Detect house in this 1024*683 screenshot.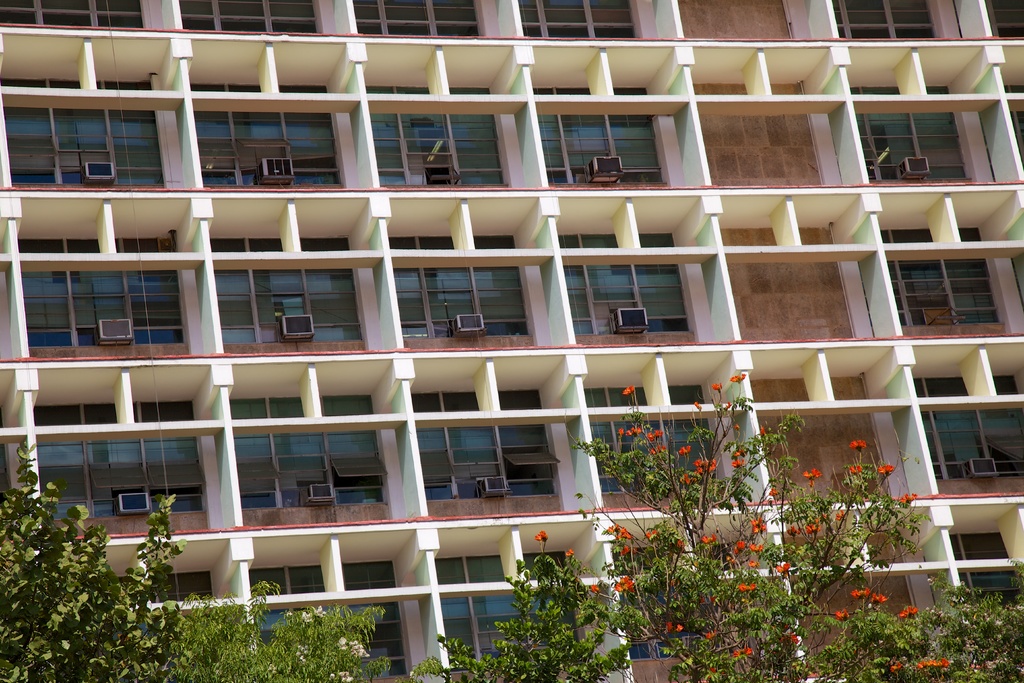
Detection: left=0, top=0, right=1023, bottom=682.
